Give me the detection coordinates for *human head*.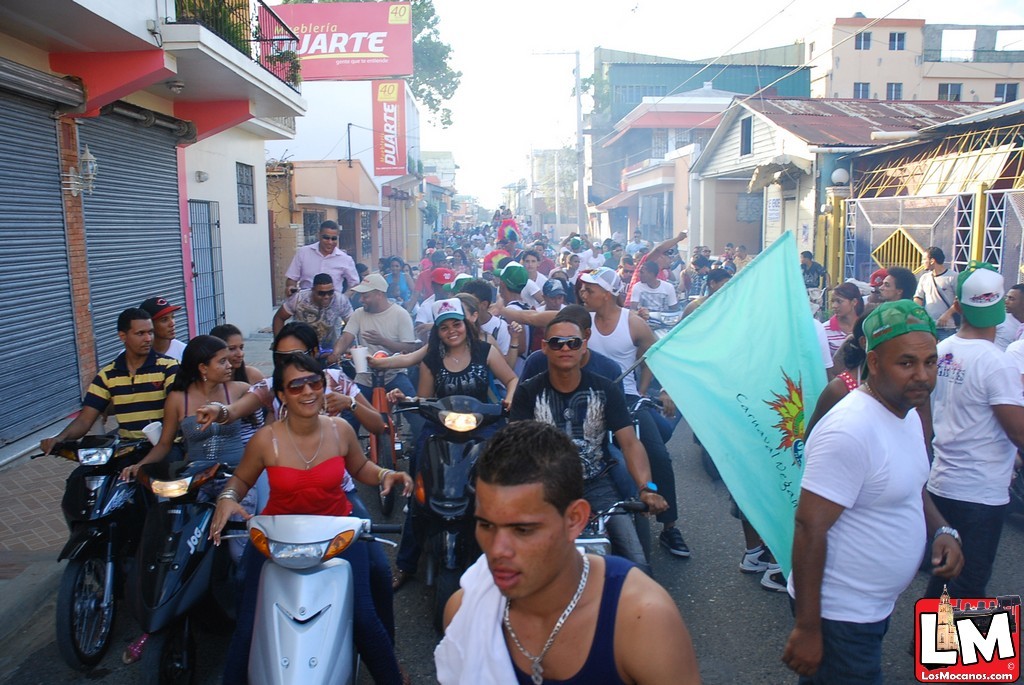
box=[463, 439, 602, 596].
